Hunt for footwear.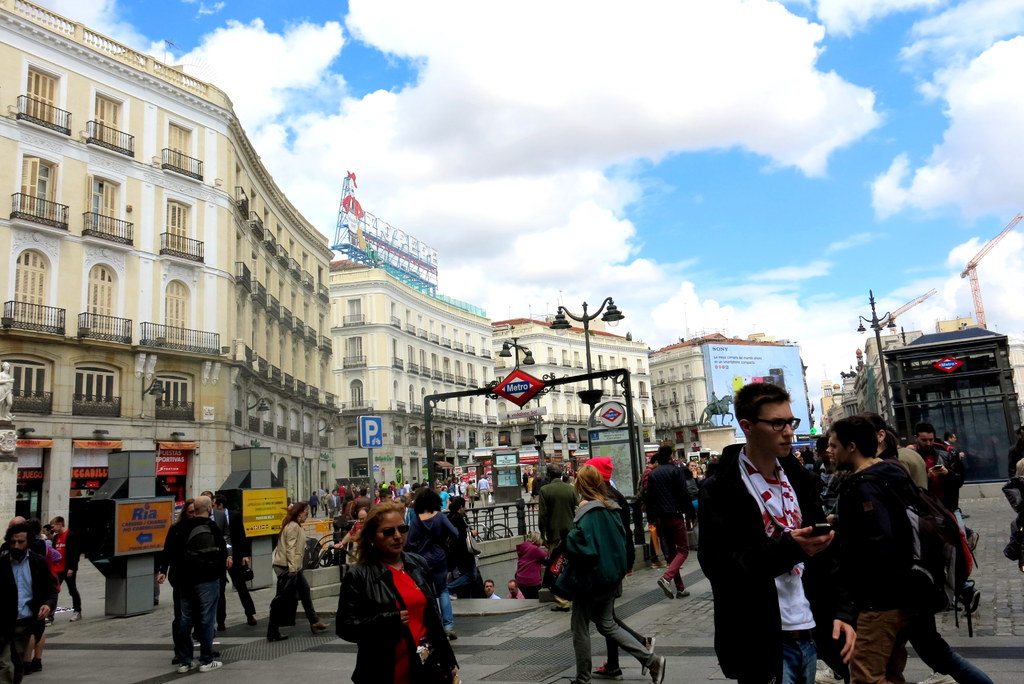
Hunted down at 643/653/669/683.
